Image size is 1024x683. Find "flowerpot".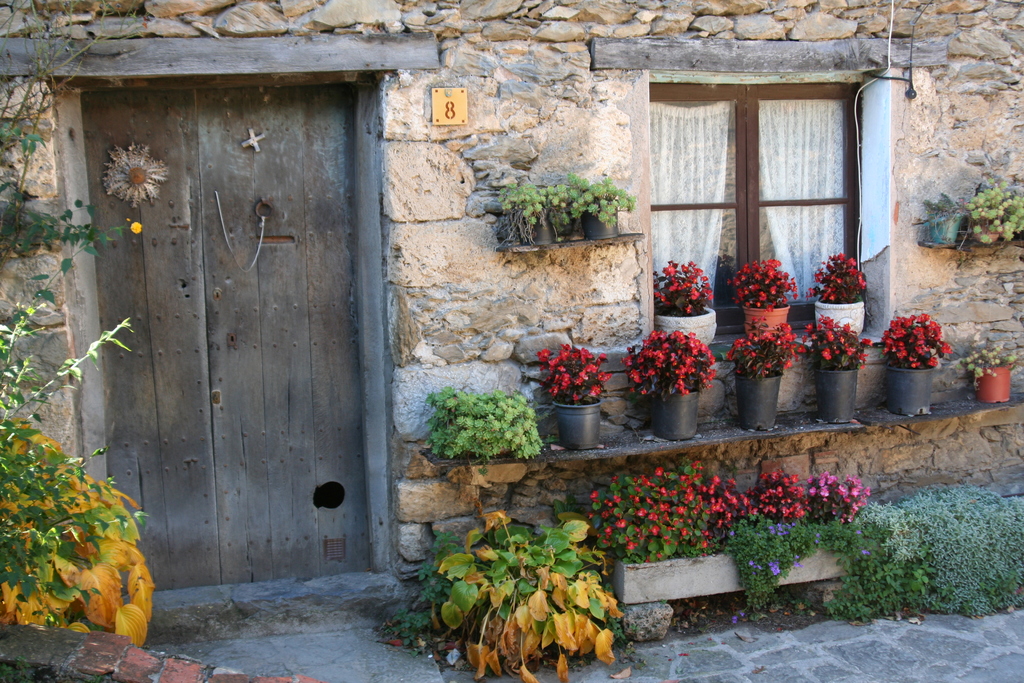
bbox=[552, 395, 600, 450].
